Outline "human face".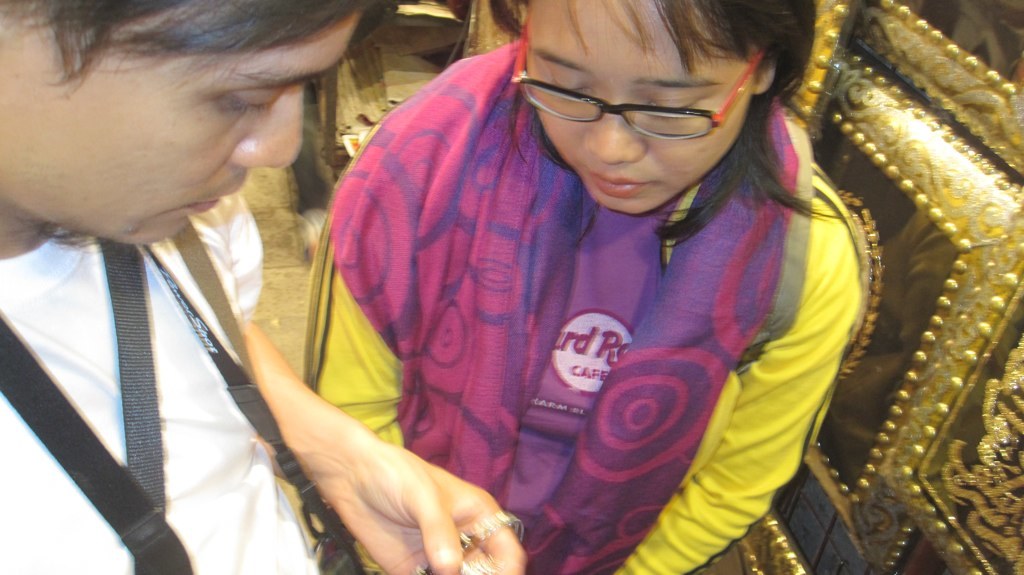
Outline: l=0, t=0, r=361, b=258.
